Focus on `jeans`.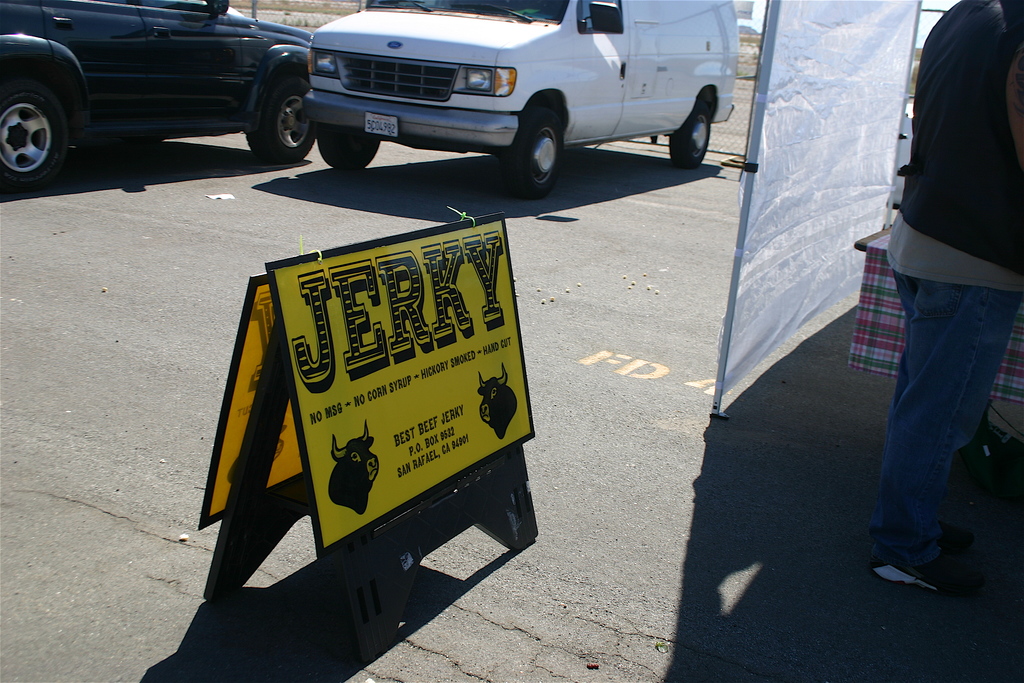
Focused at <box>865,235,1008,596</box>.
